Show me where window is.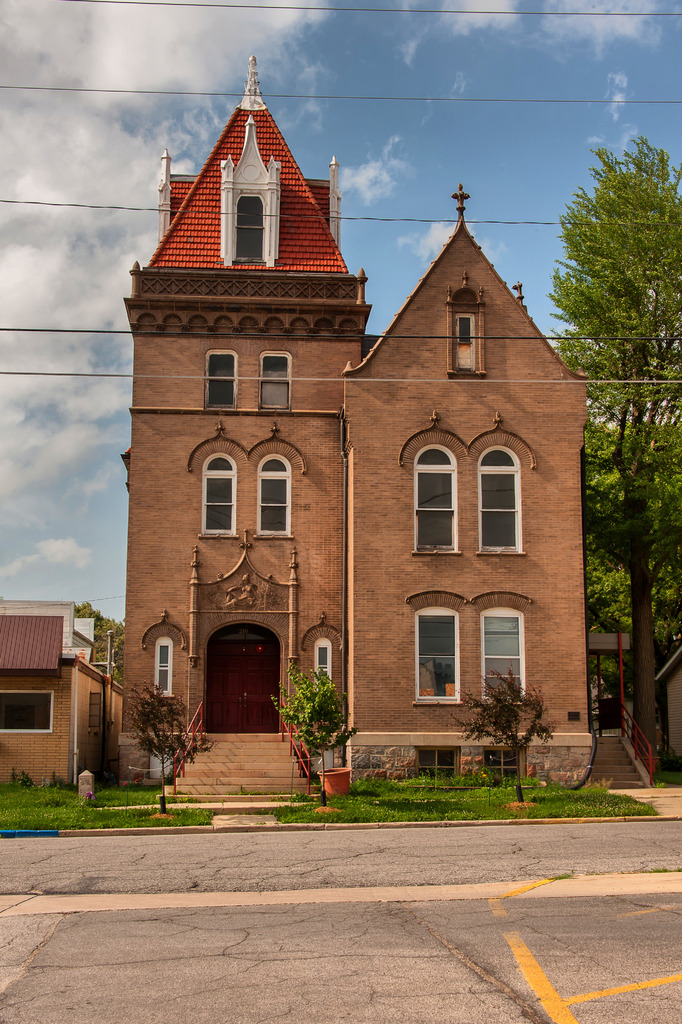
window is at [231,196,265,263].
